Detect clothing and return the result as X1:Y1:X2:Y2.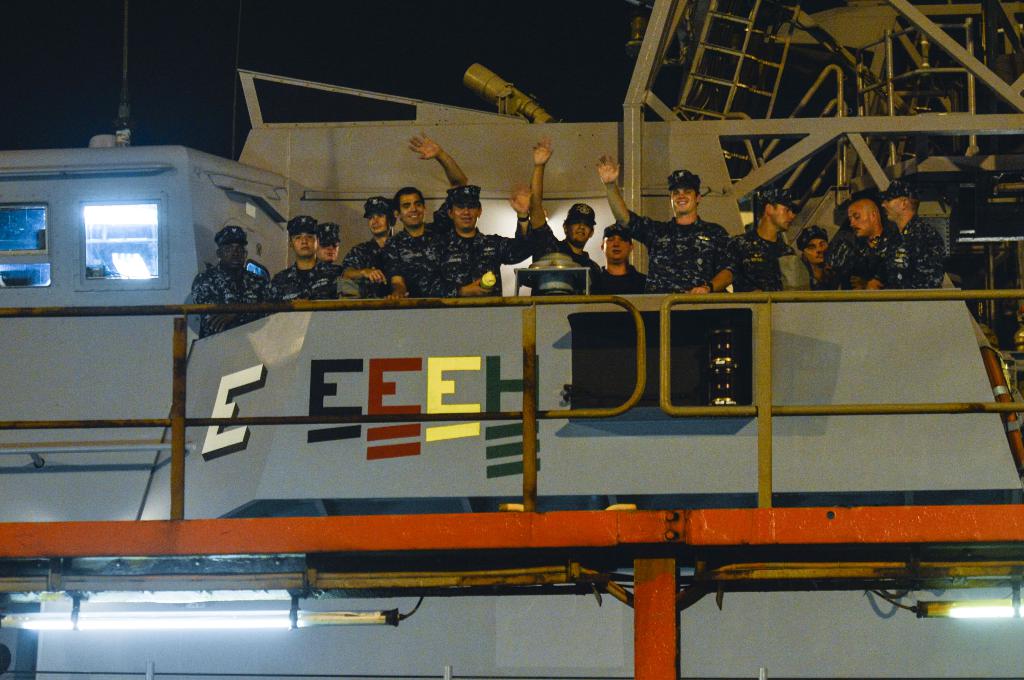
264:257:342:309.
